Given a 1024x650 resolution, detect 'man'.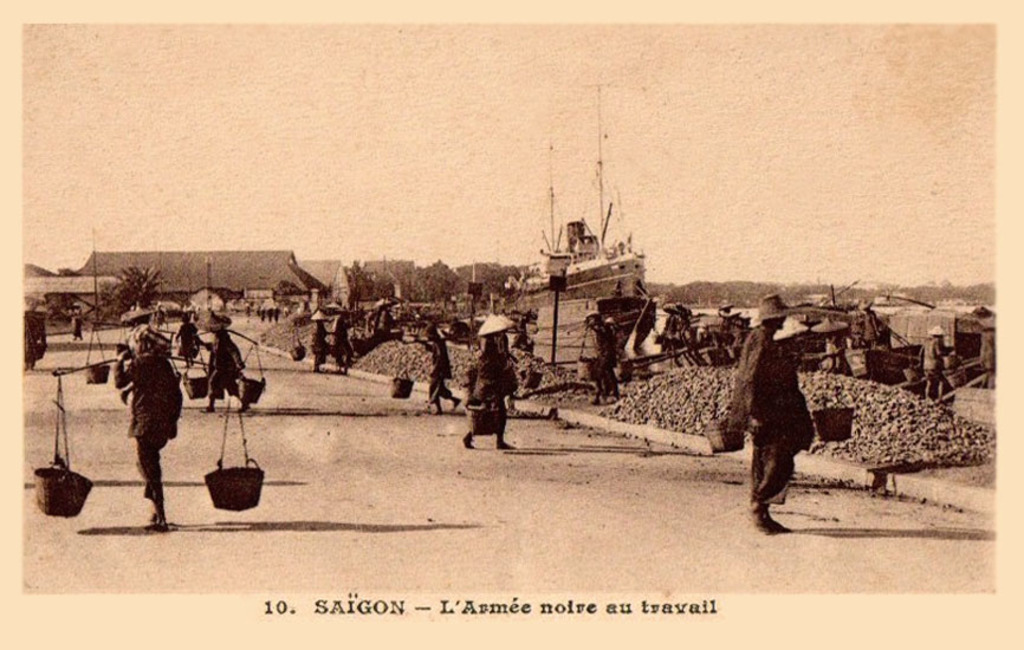
left=919, top=329, right=950, bottom=411.
